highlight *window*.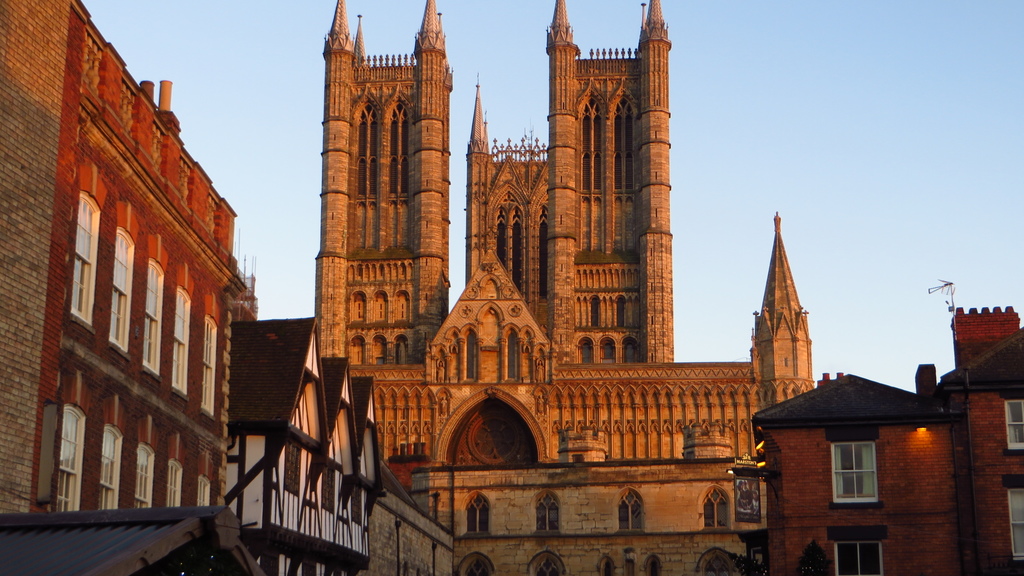
Highlighted region: bbox=[573, 330, 635, 366].
